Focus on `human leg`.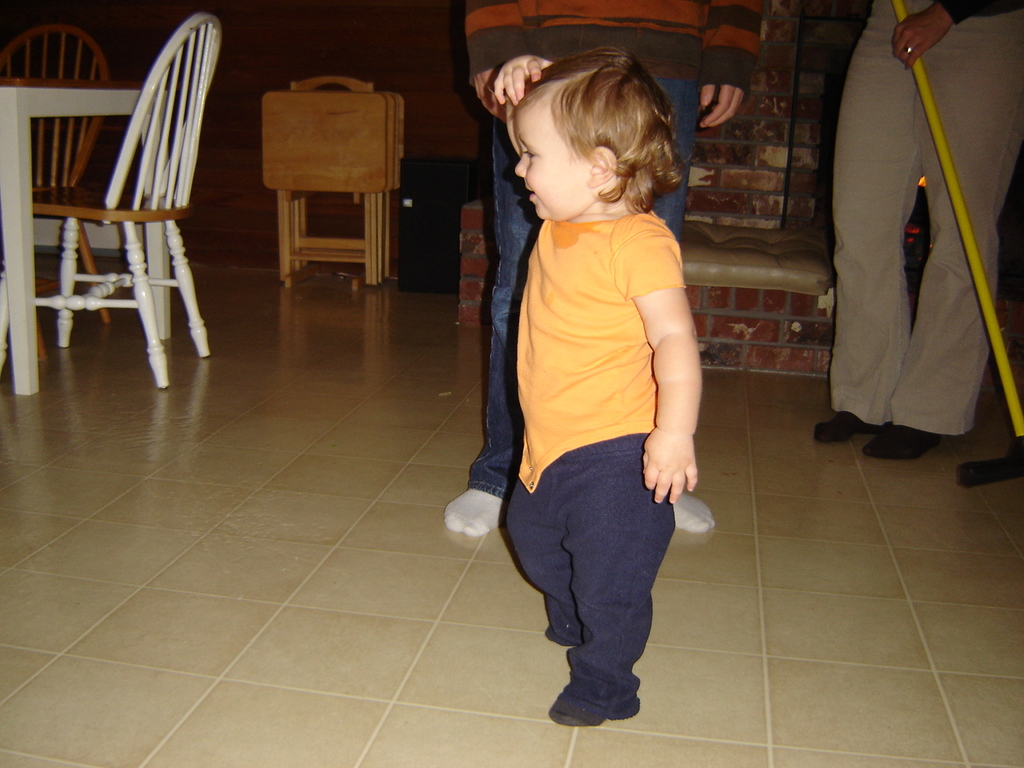
Focused at <region>501, 447, 582, 647</region>.
